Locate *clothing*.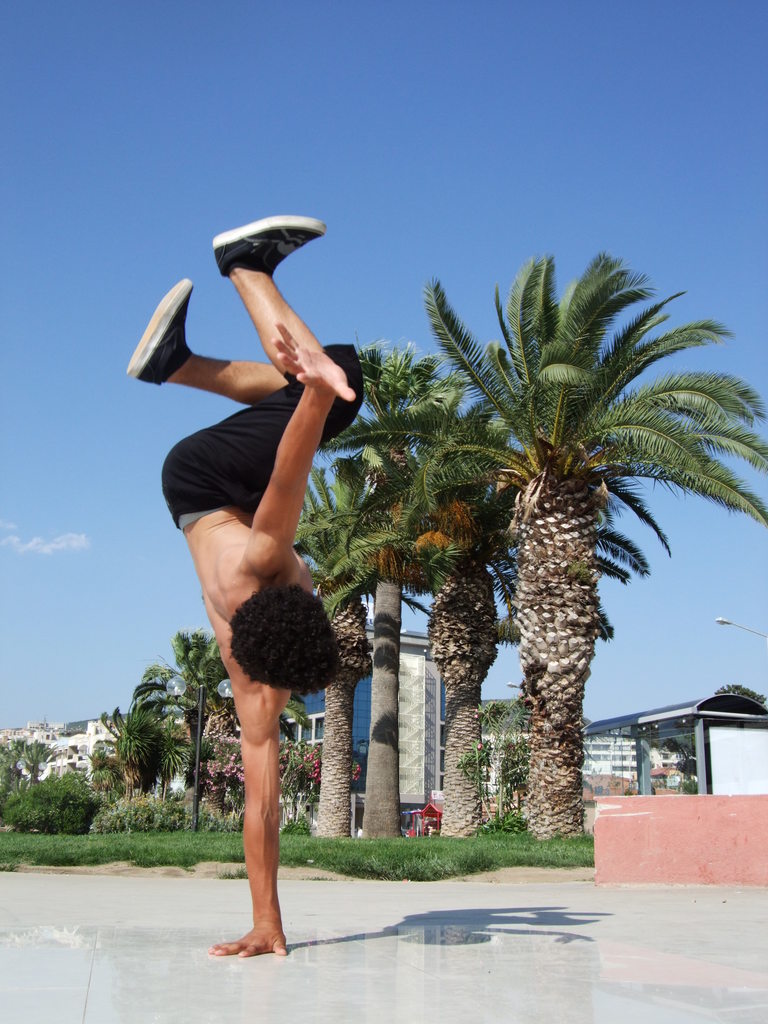
Bounding box: region(171, 350, 359, 531).
